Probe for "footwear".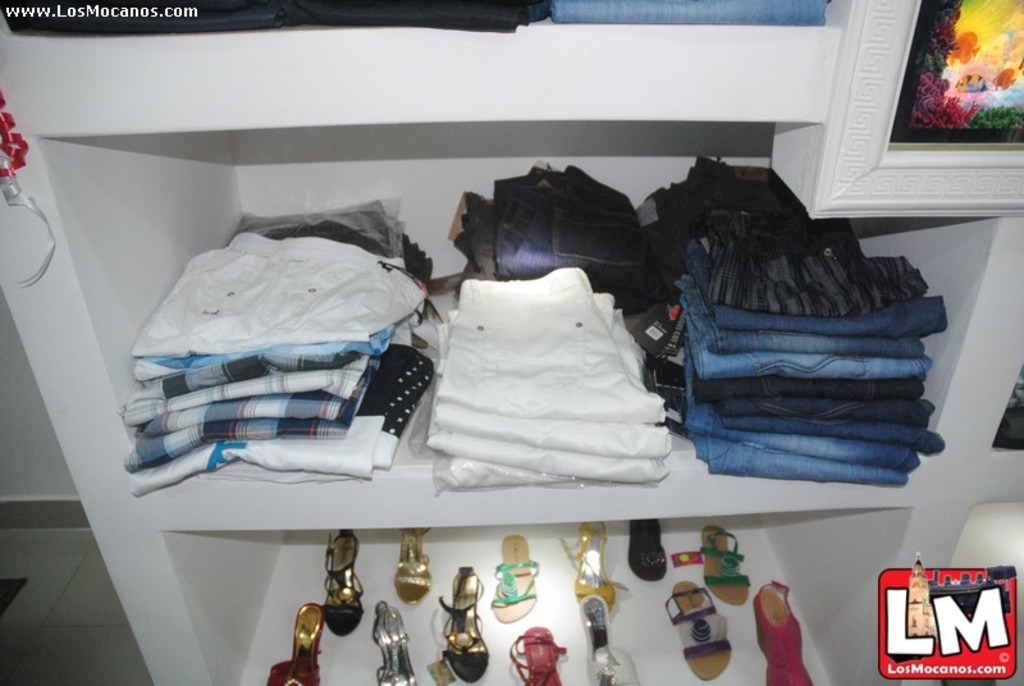
Probe result: <box>396,523,434,603</box>.
